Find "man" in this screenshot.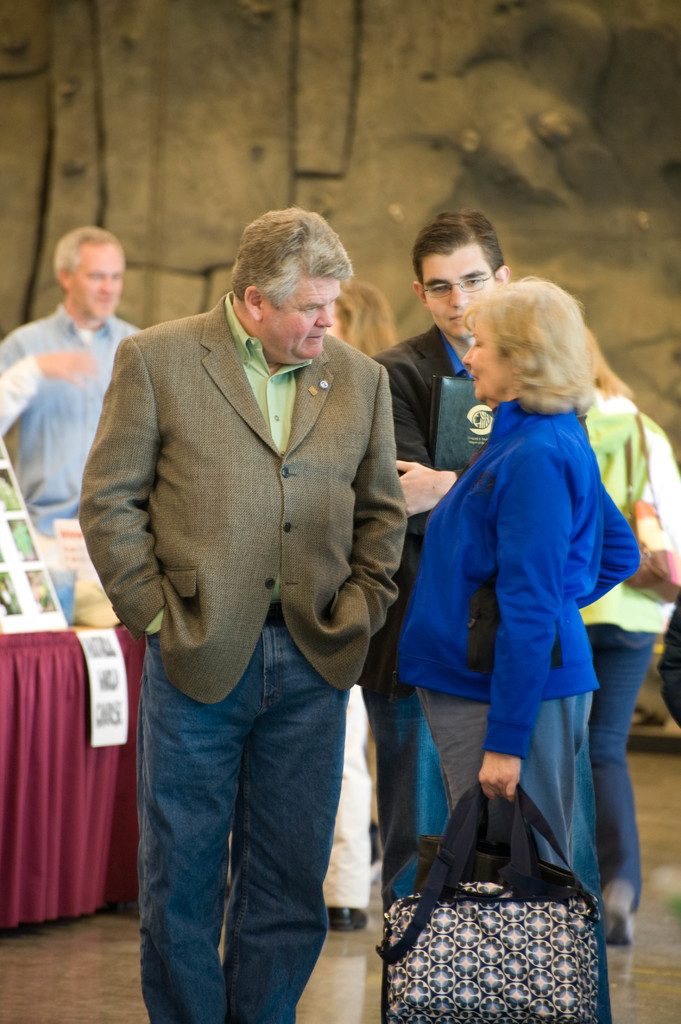
The bounding box for "man" is crop(72, 241, 440, 986).
